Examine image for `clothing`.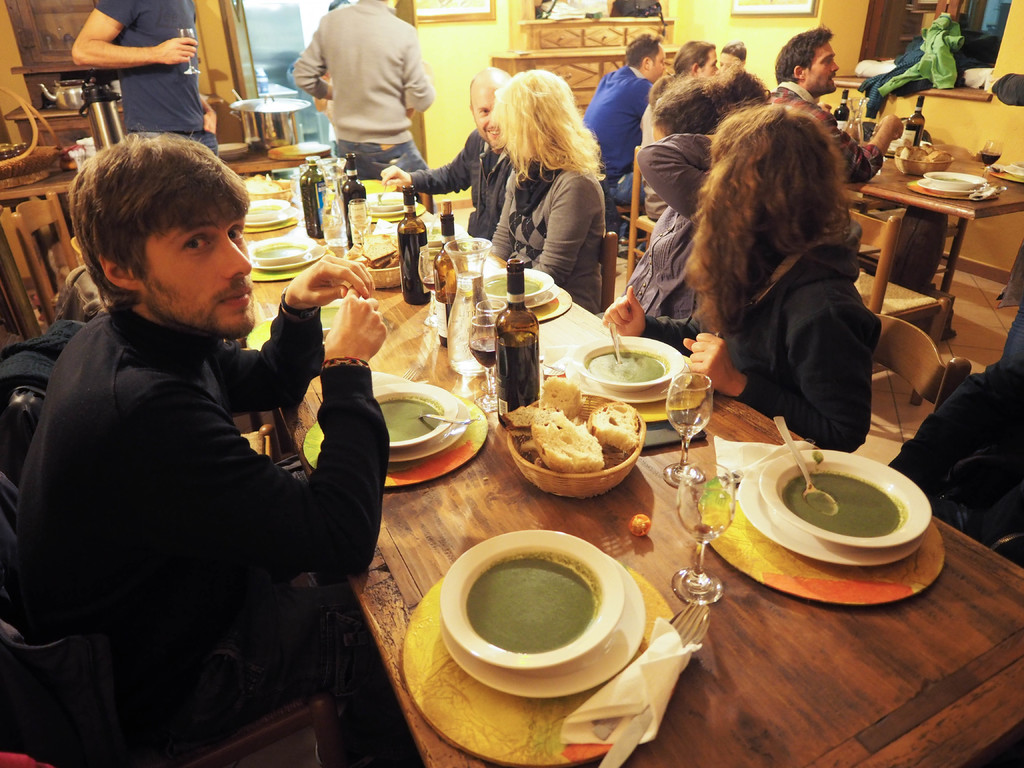
Examination result: x1=297 y1=0 x2=441 y2=180.
